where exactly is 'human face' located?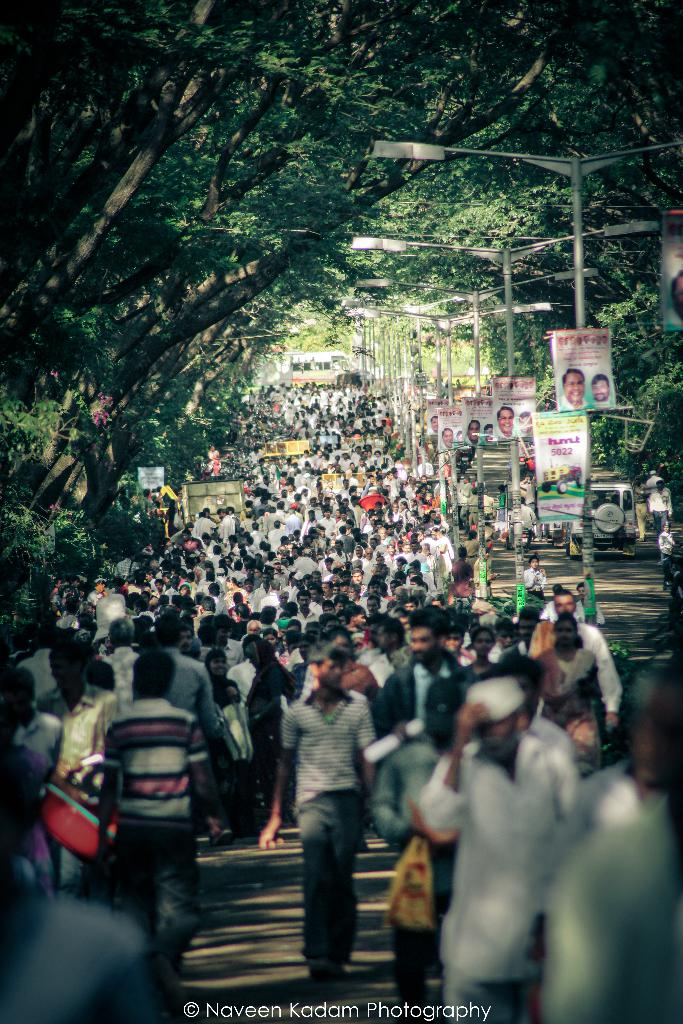
Its bounding box is (x1=357, y1=548, x2=362, y2=556).
